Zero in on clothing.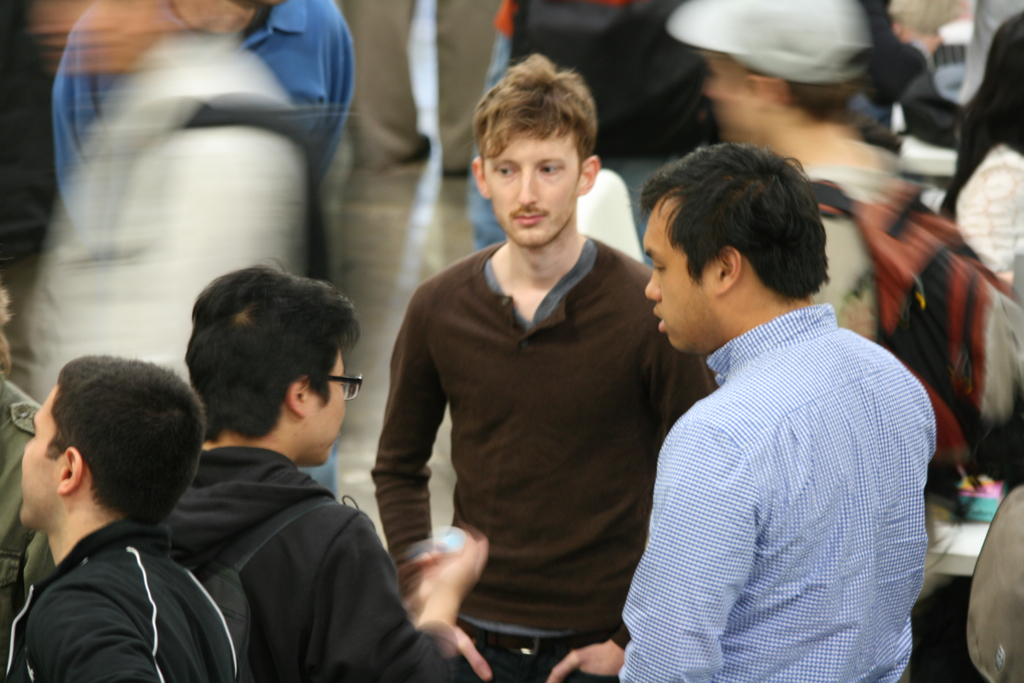
Zeroed in: region(613, 247, 942, 679).
